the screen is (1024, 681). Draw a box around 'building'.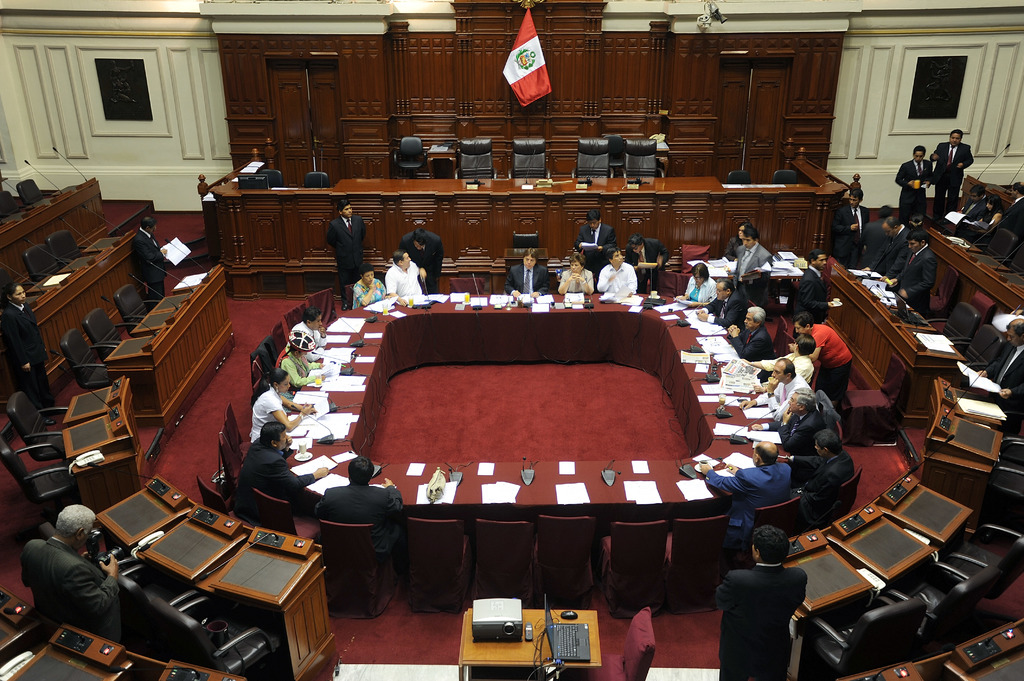
(0,0,1023,680).
